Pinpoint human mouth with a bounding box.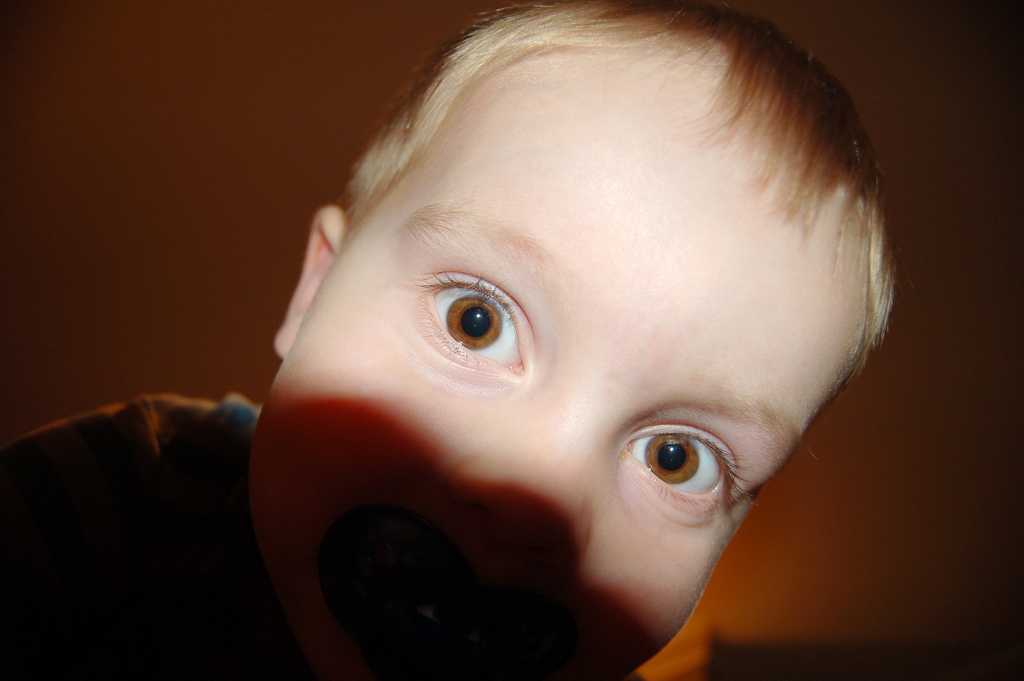
<bbox>314, 498, 570, 680</bbox>.
